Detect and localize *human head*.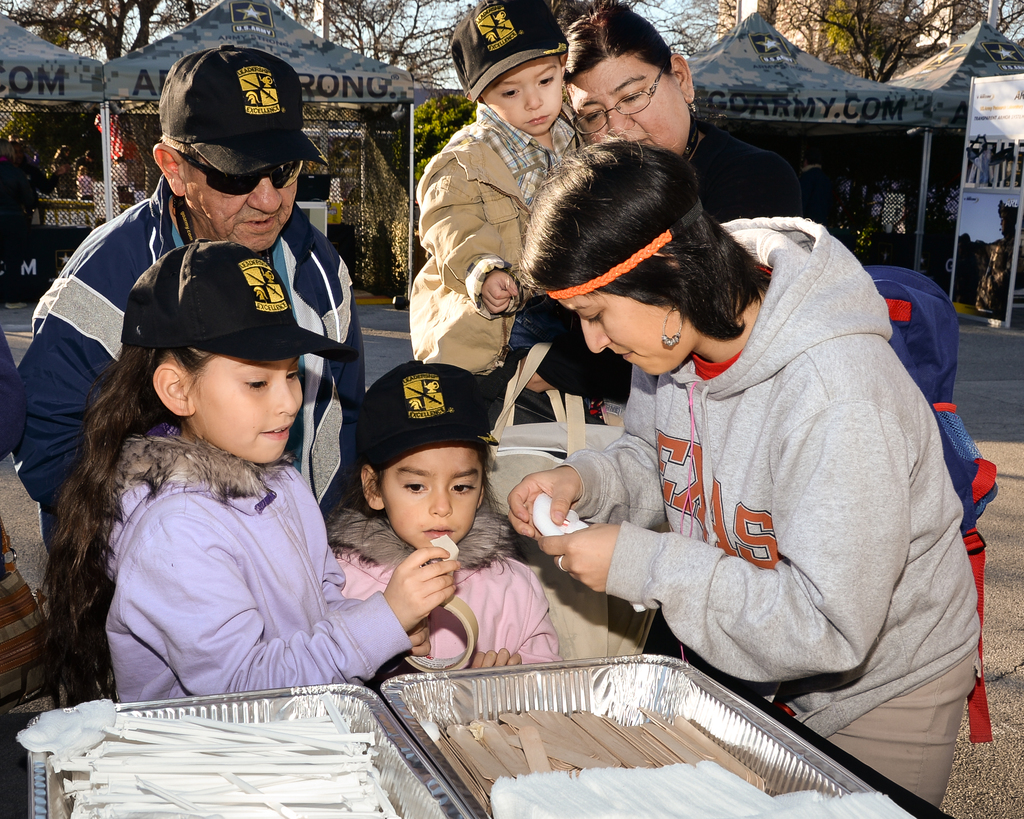
Localized at detection(127, 239, 303, 461).
